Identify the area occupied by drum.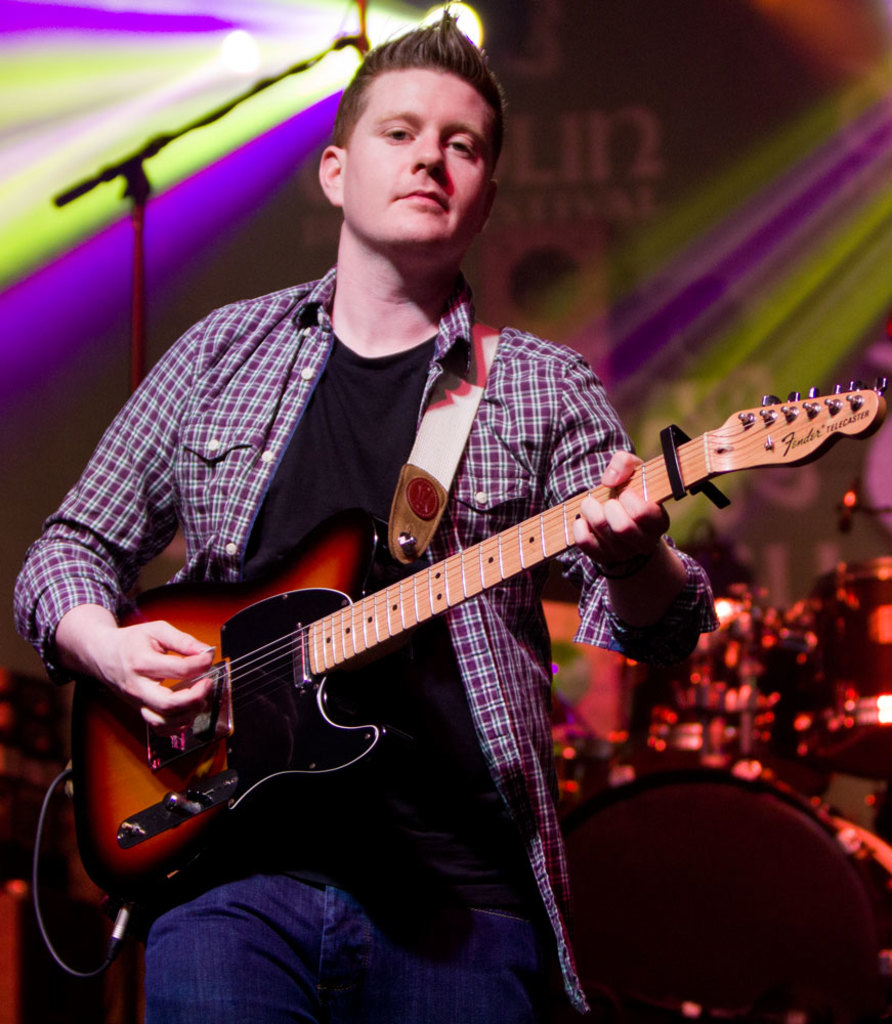
Area: 731/597/826/785.
